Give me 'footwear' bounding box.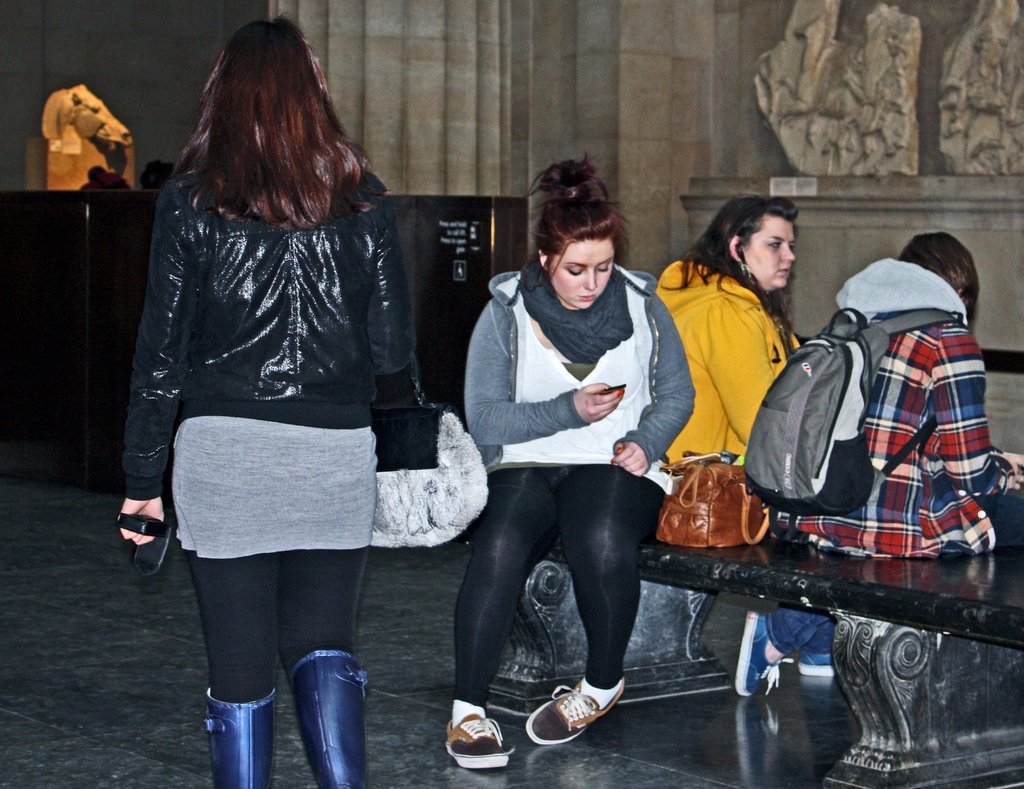
200 682 278 788.
